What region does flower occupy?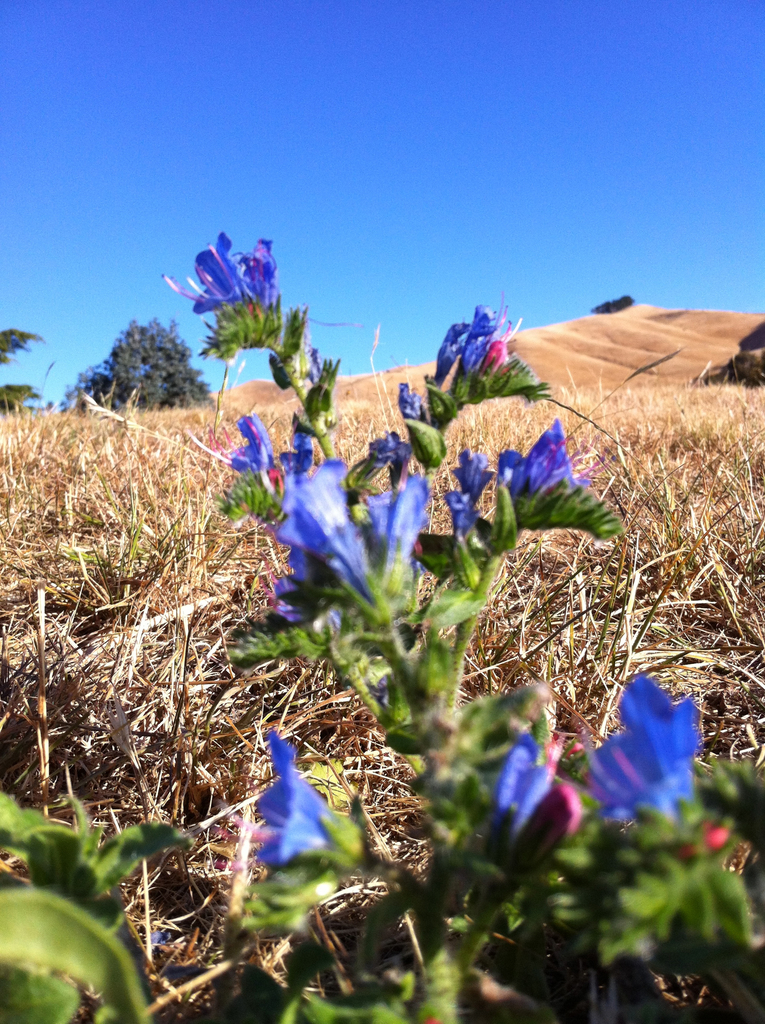
detection(158, 239, 280, 316).
